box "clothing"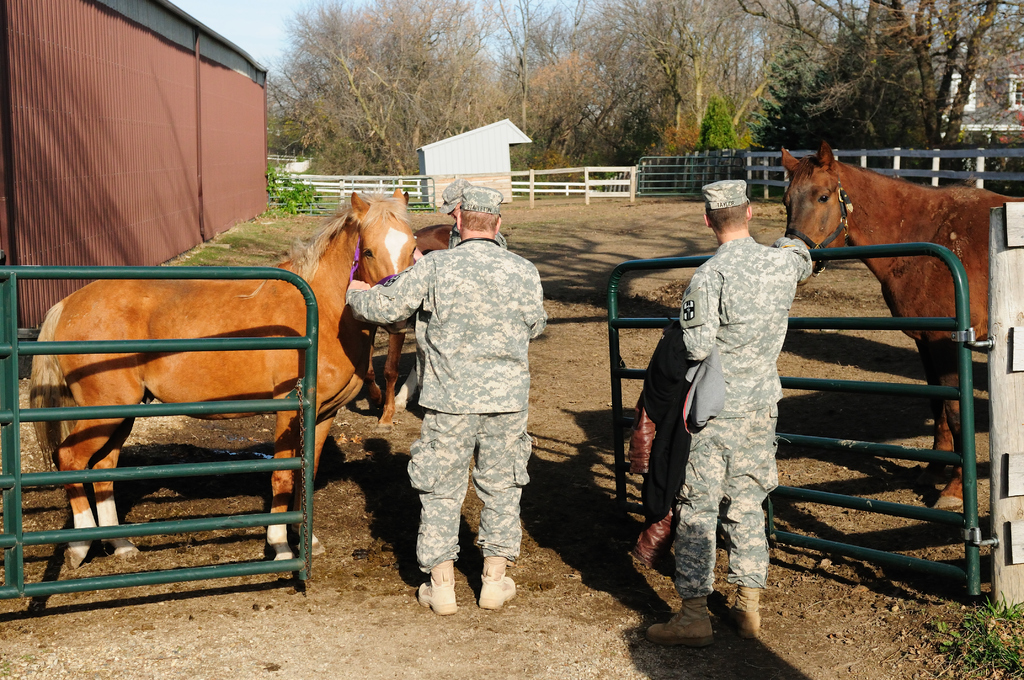
[342,240,543,416]
